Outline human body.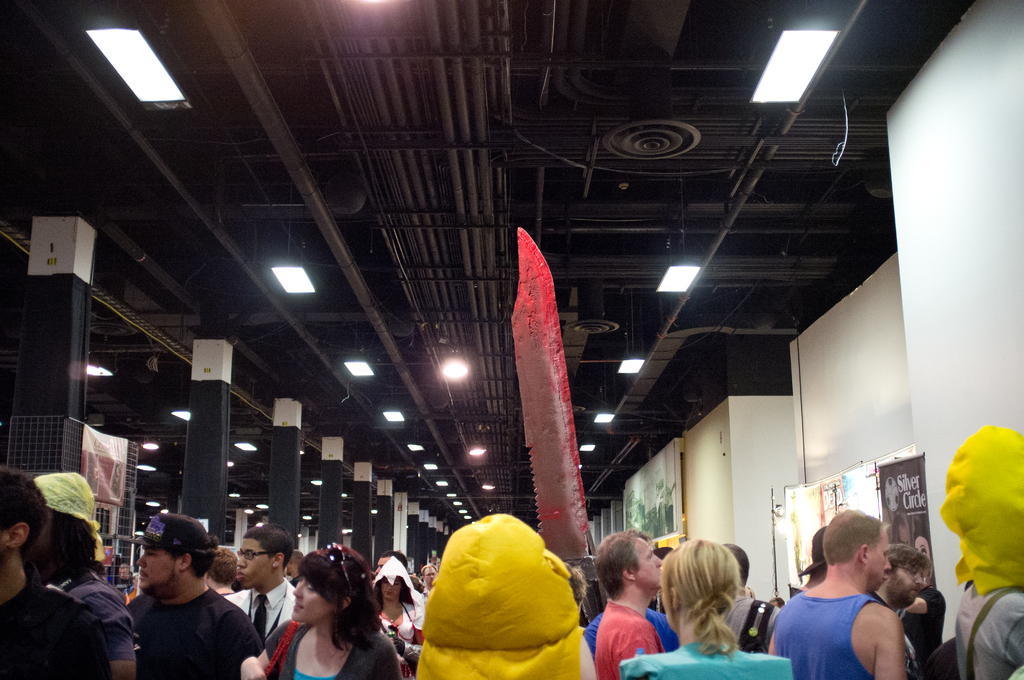
Outline: <region>912, 564, 941, 679</region>.
